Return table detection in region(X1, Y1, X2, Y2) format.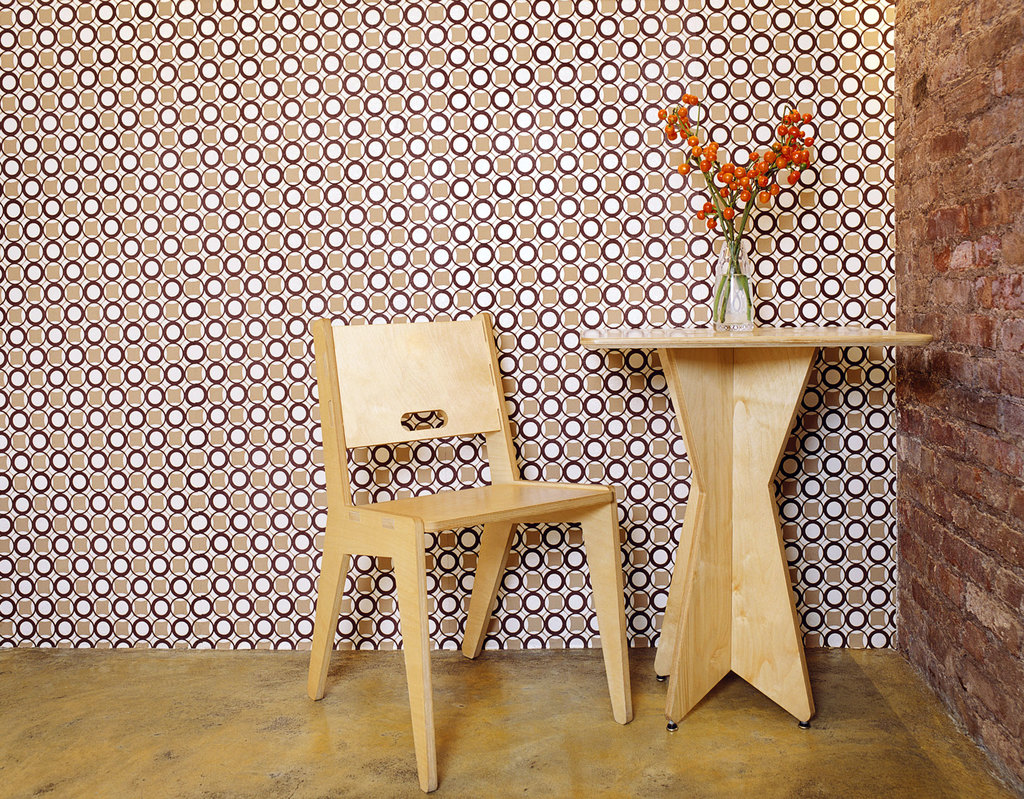
region(578, 322, 932, 729).
